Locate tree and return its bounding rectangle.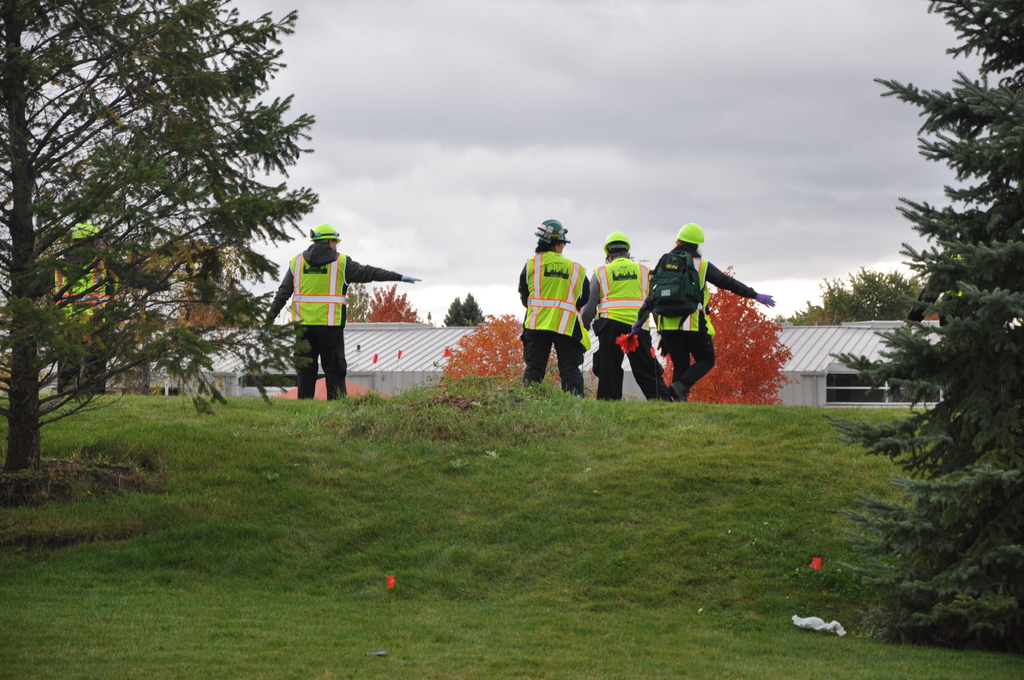
select_region(747, 0, 1022, 658).
